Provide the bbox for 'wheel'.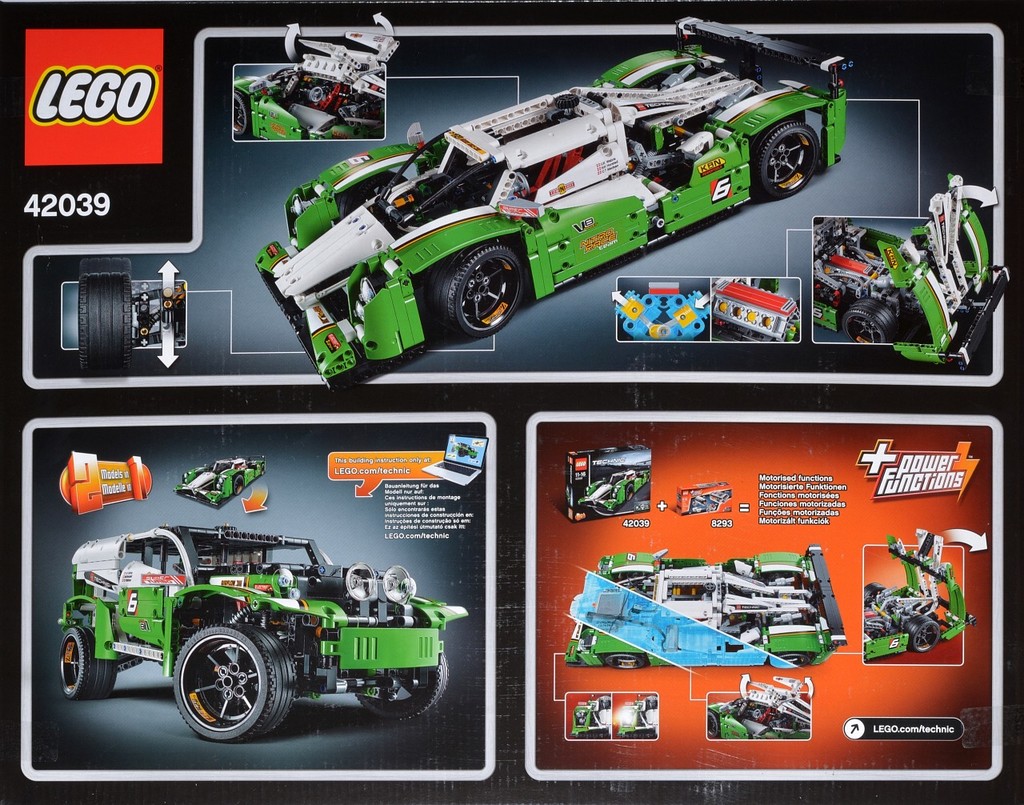
<region>752, 117, 825, 204</region>.
